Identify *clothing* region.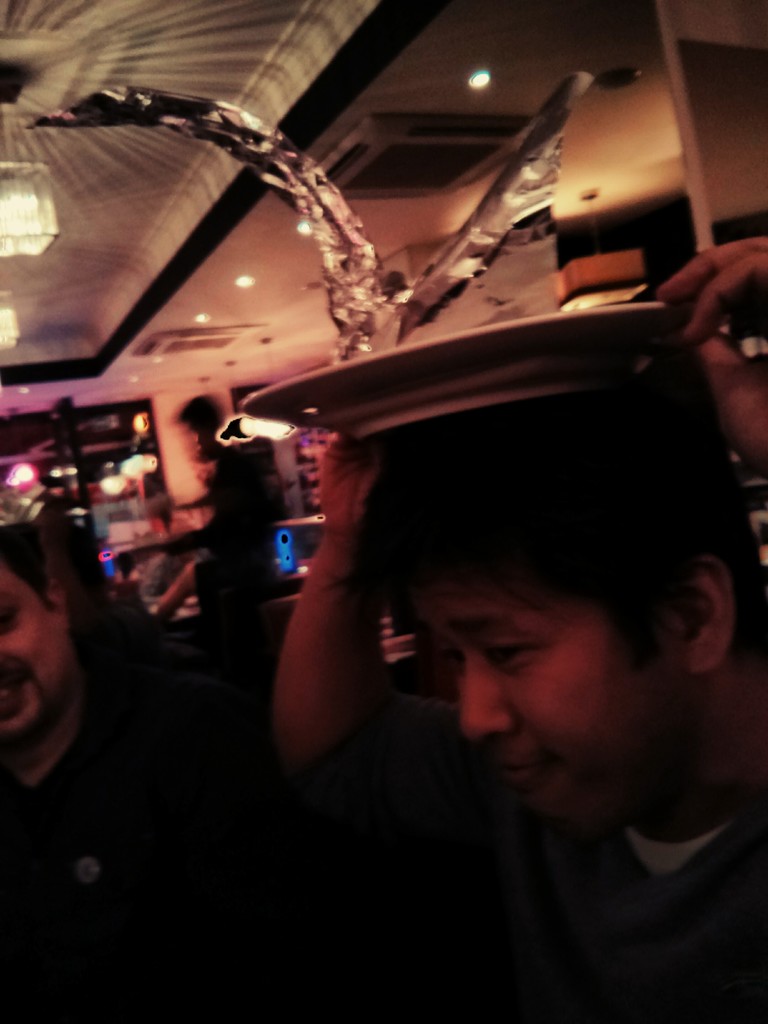
Region: detection(4, 652, 276, 1018).
